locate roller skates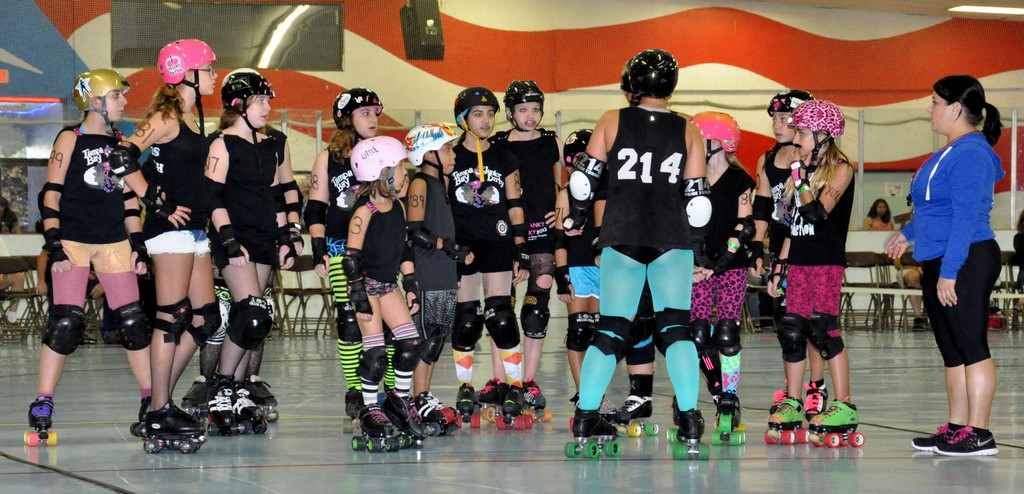
563:404:621:460
